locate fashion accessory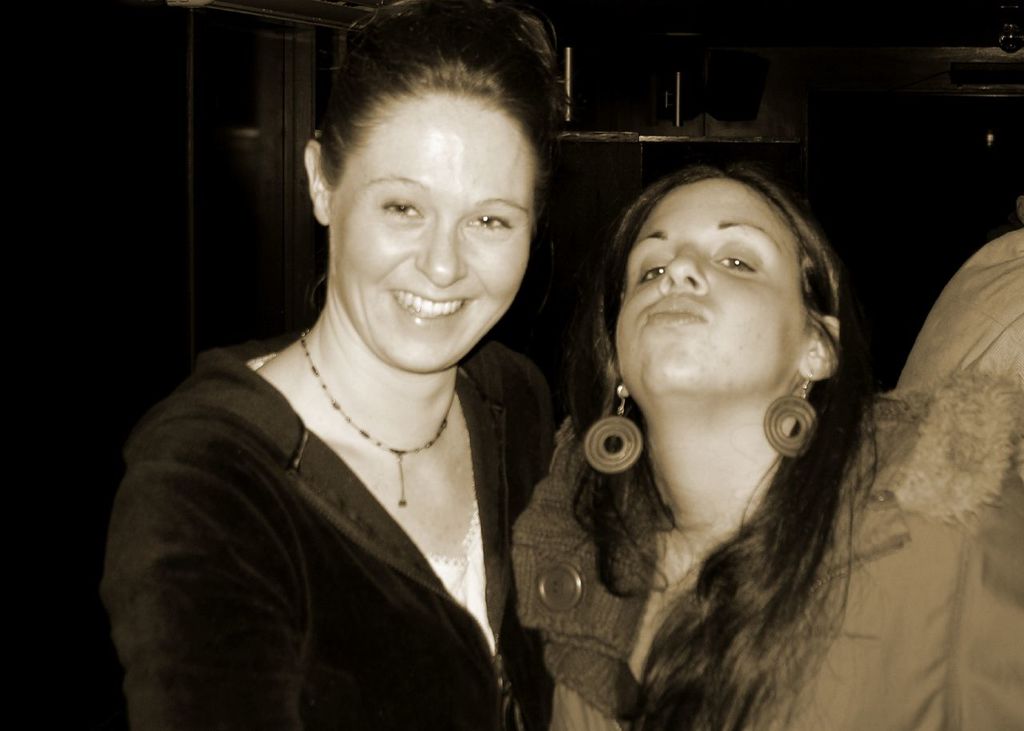
bbox(582, 381, 642, 473)
